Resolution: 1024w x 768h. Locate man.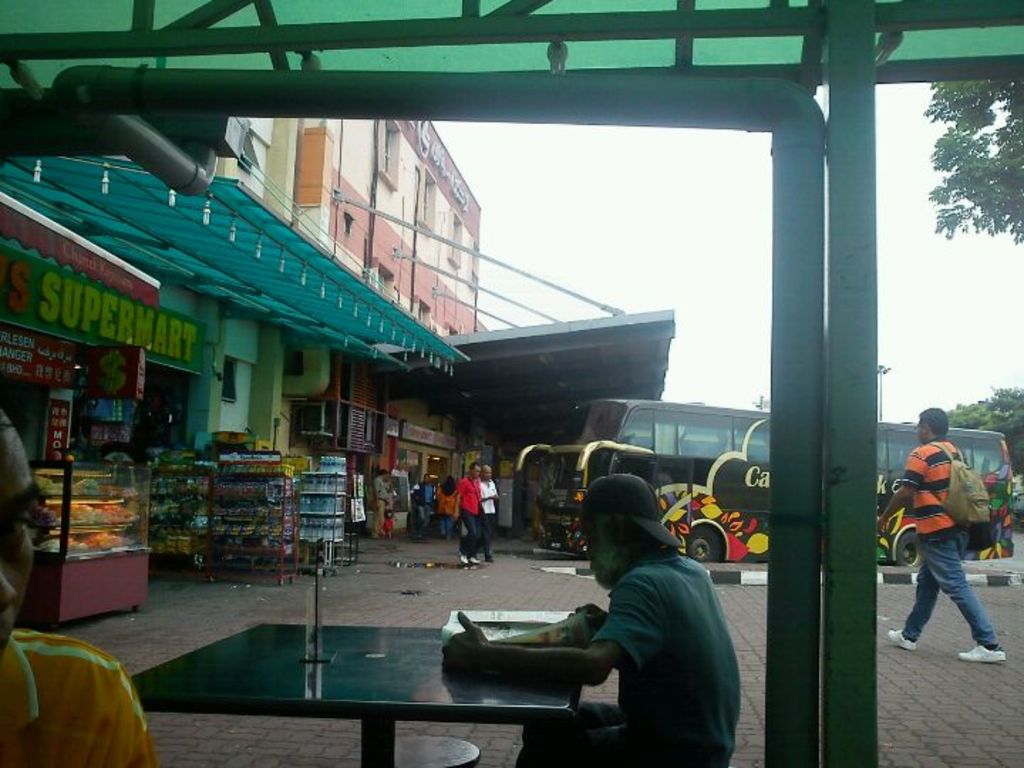
{"x1": 442, "y1": 474, "x2": 742, "y2": 767}.
